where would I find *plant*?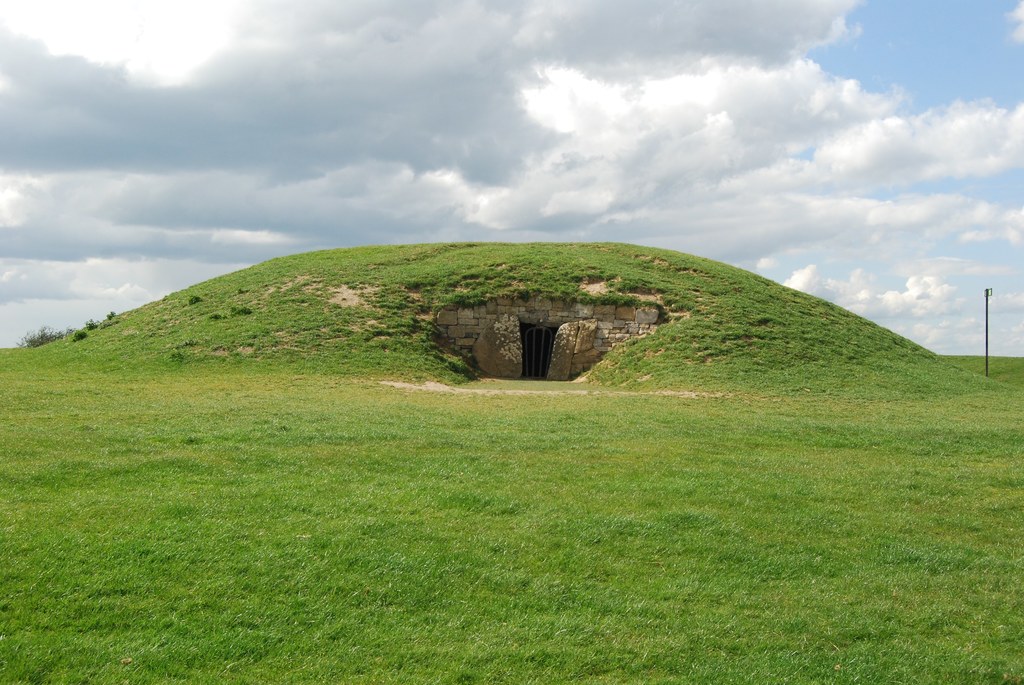
At (left=168, top=357, right=188, bottom=366).
